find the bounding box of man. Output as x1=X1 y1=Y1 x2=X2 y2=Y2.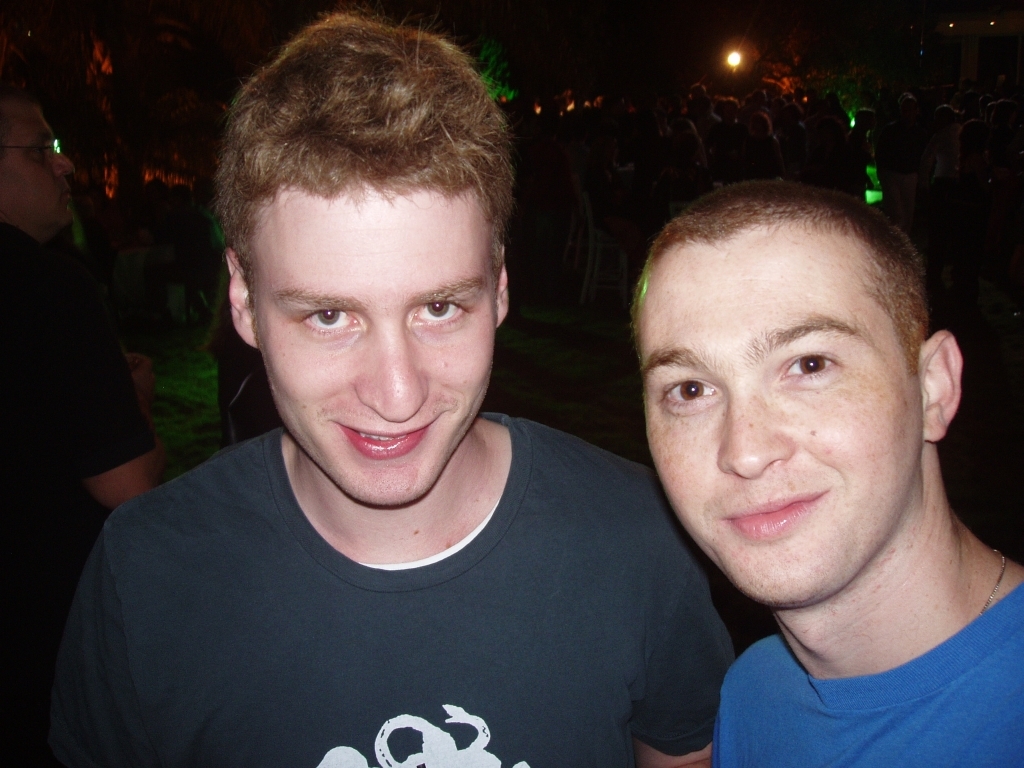
x1=626 y1=186 x2=1023 y2=767.
